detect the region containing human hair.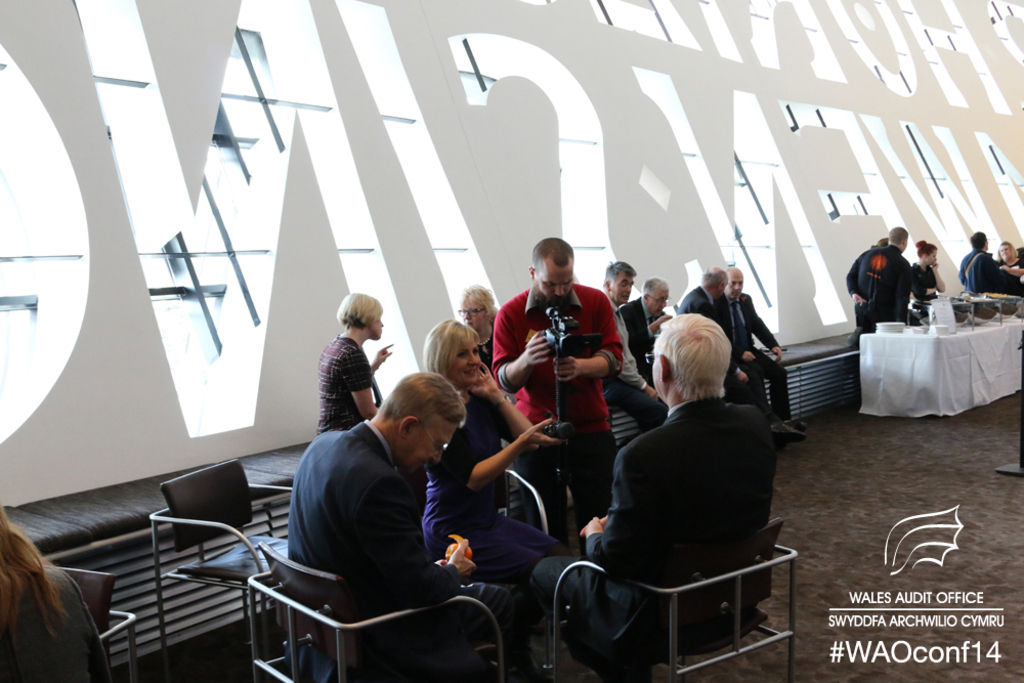
{"x1": 605, "y1": 260, "x2": 635, "y2": 282}.
